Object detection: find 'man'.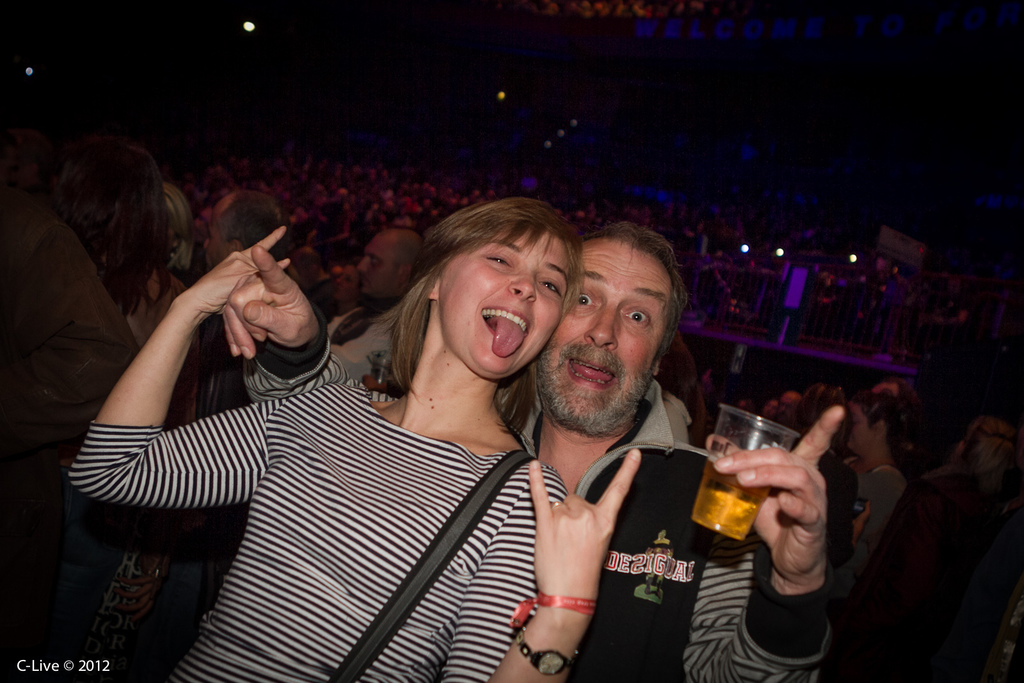
194 193 286 416.
